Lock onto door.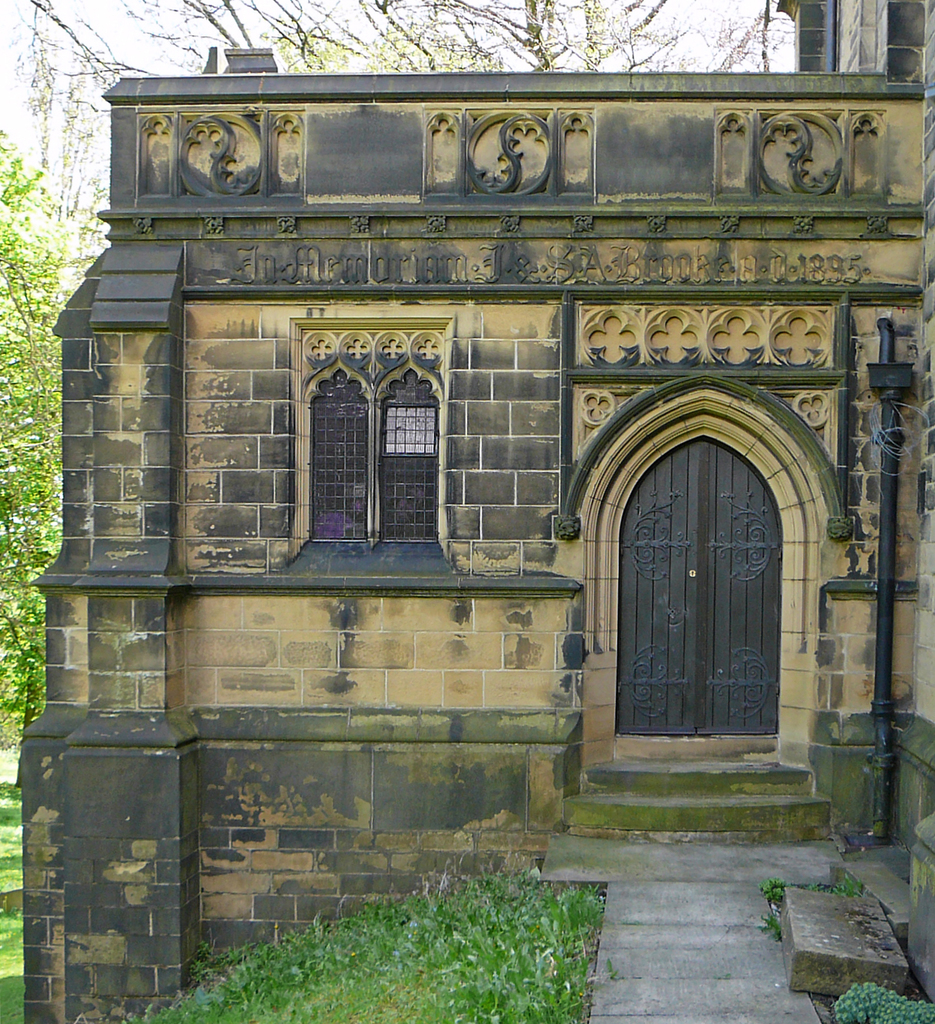
Locked: (611, 436, 784, 732).
